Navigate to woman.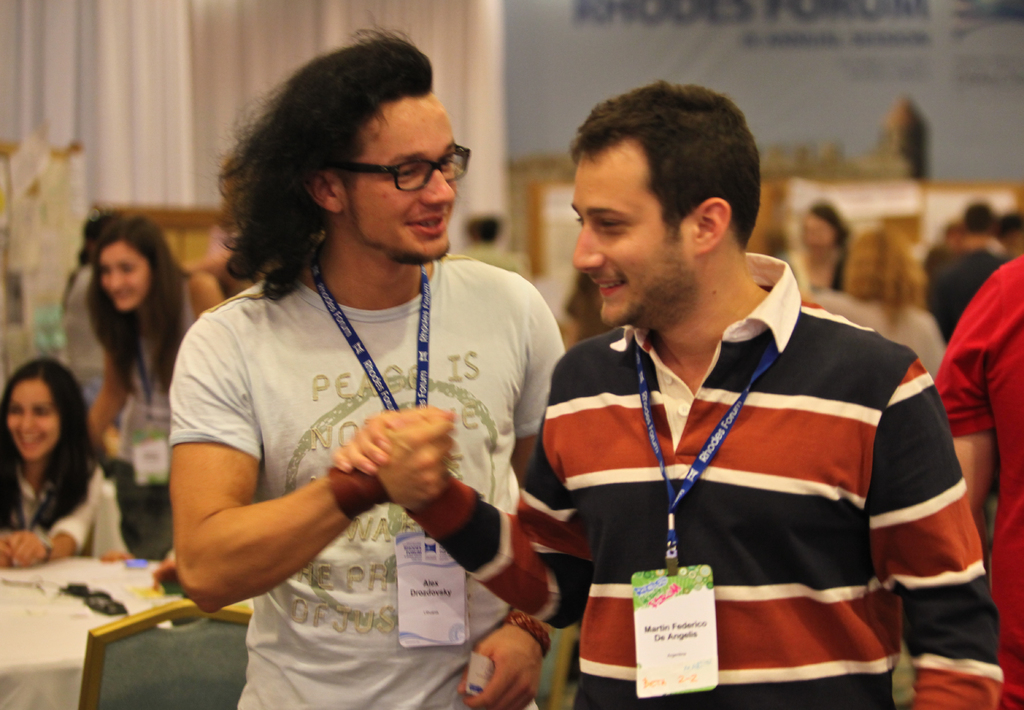
Navigation target: 88 209 230 554.
